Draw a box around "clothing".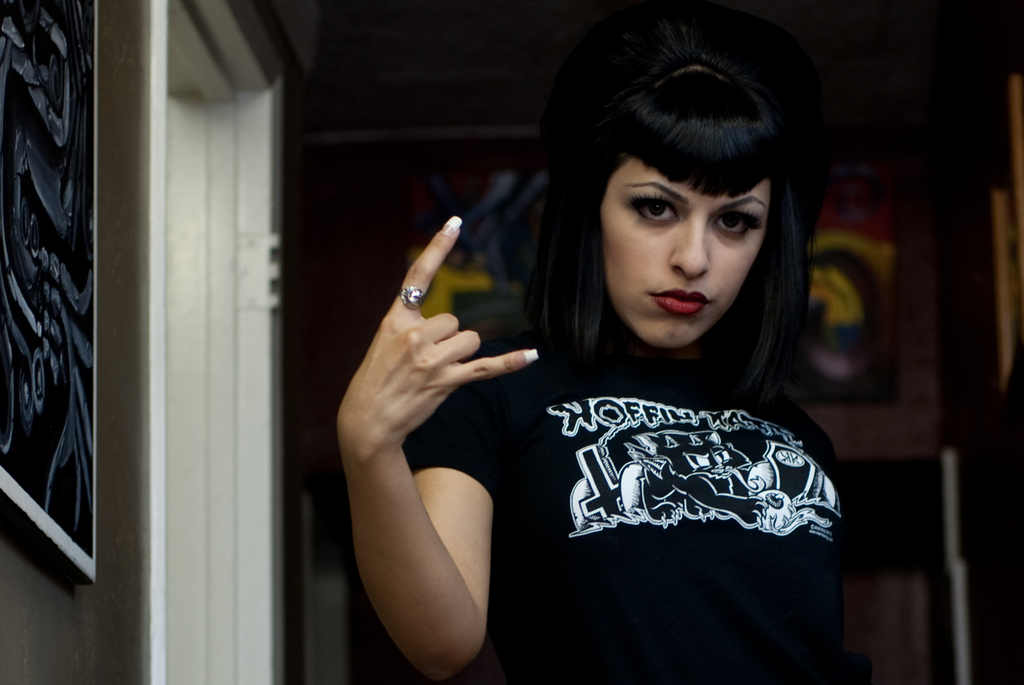
box(432, 356, 888, 670).
